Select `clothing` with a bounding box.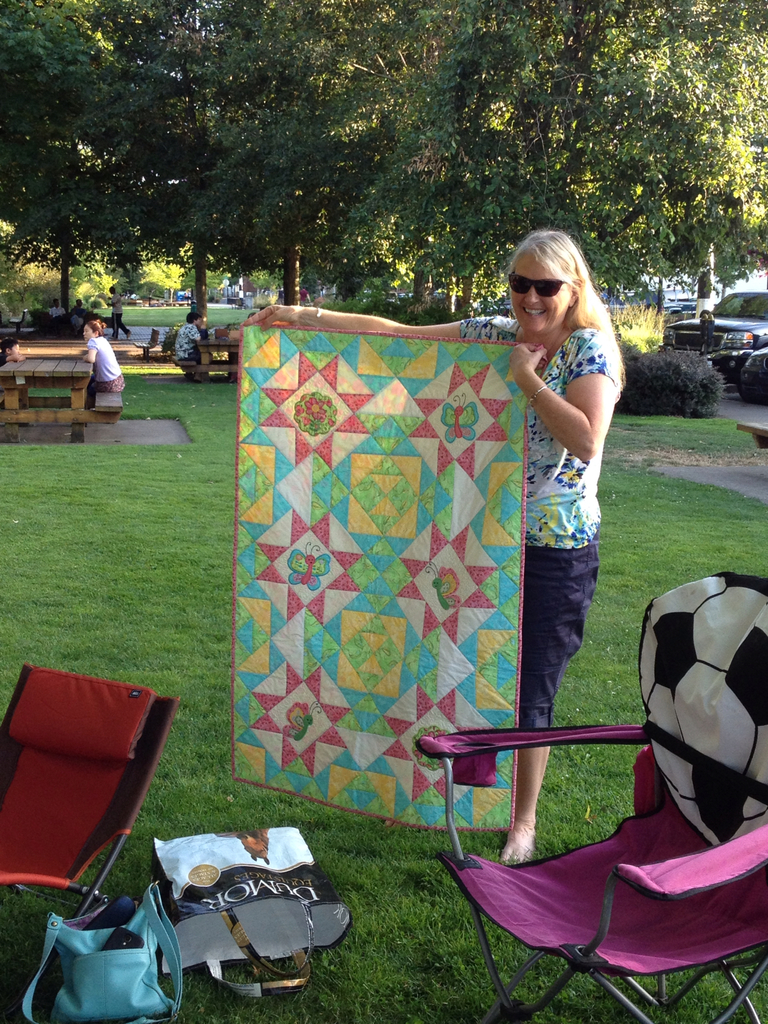
locate(84, 335, 124, 406).
